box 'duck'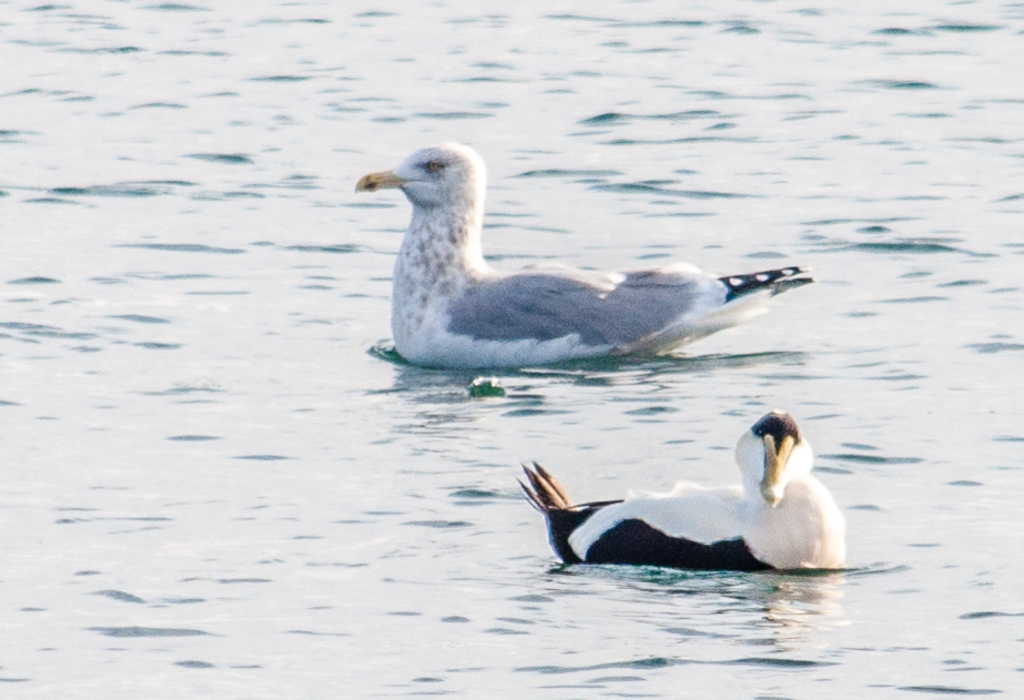
513,410,861,587
